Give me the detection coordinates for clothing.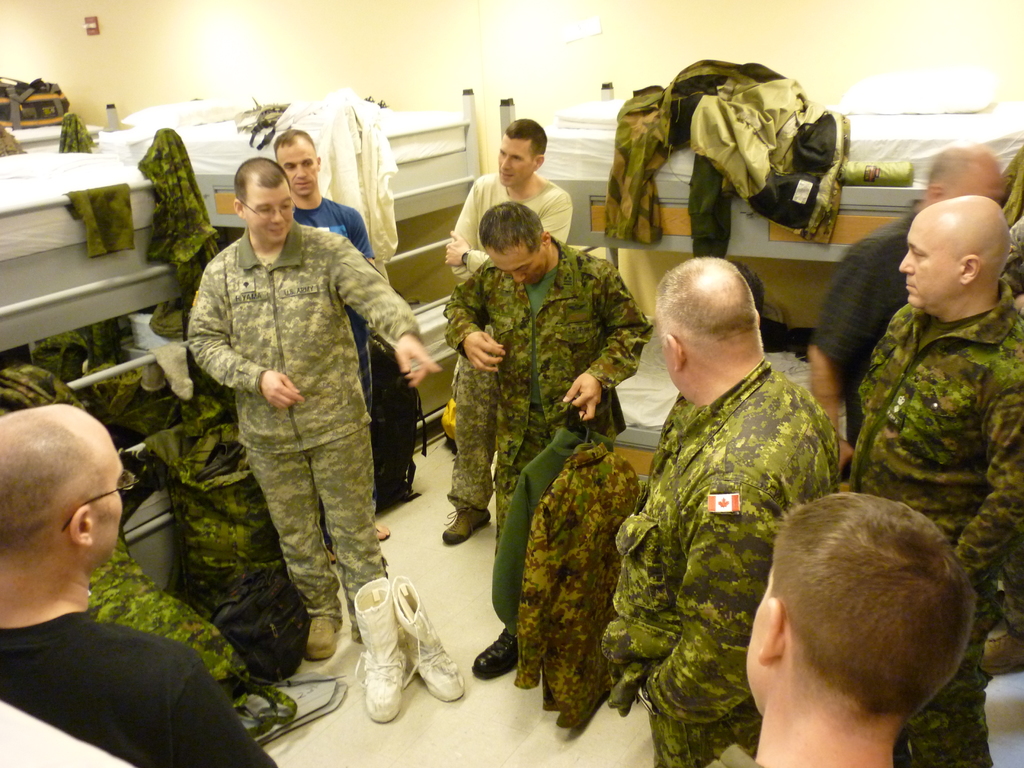
(449, 167, 580, 293).
